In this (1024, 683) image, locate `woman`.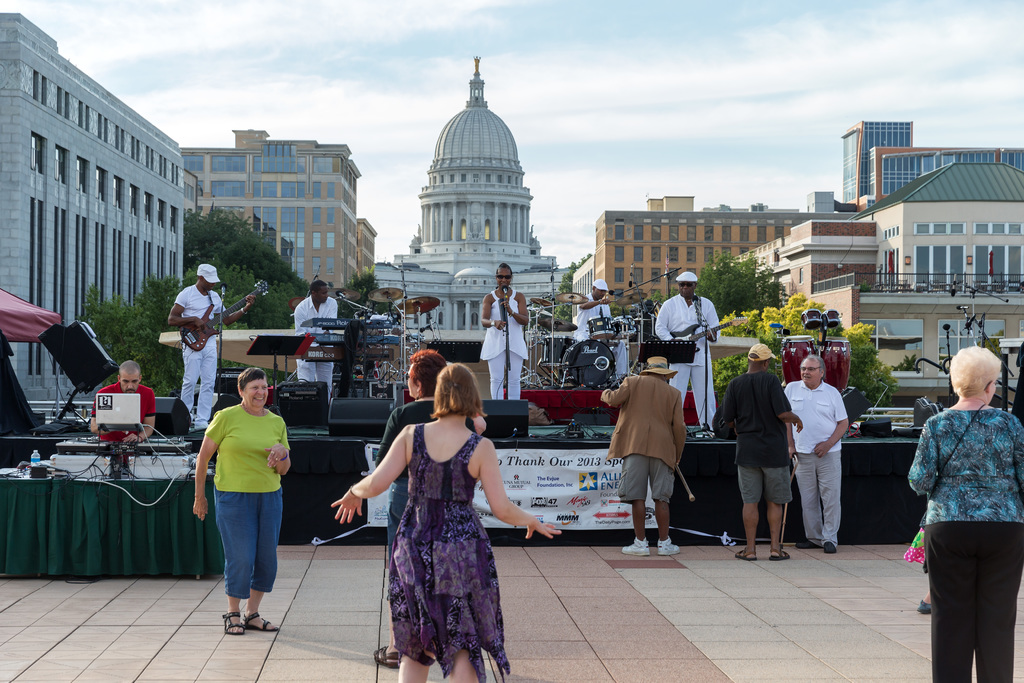
Bounding box: {"x1": 908, "y1": 344, "x2": 1023, "y2": 682}.
